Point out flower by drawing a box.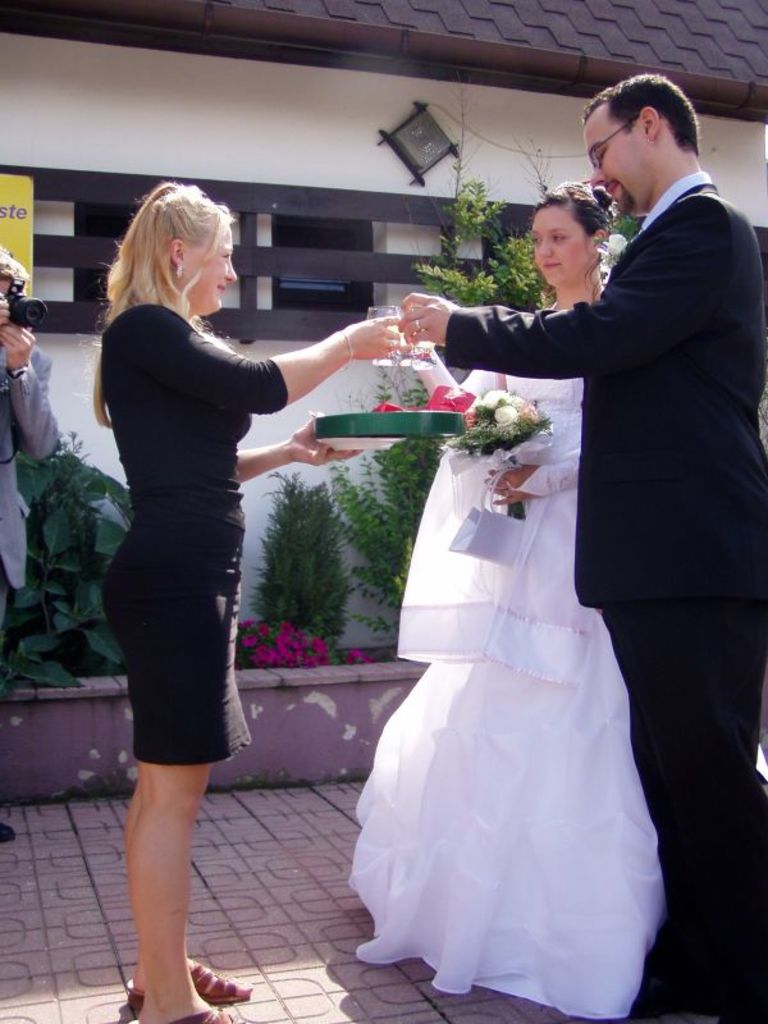
483,389,515,406.
